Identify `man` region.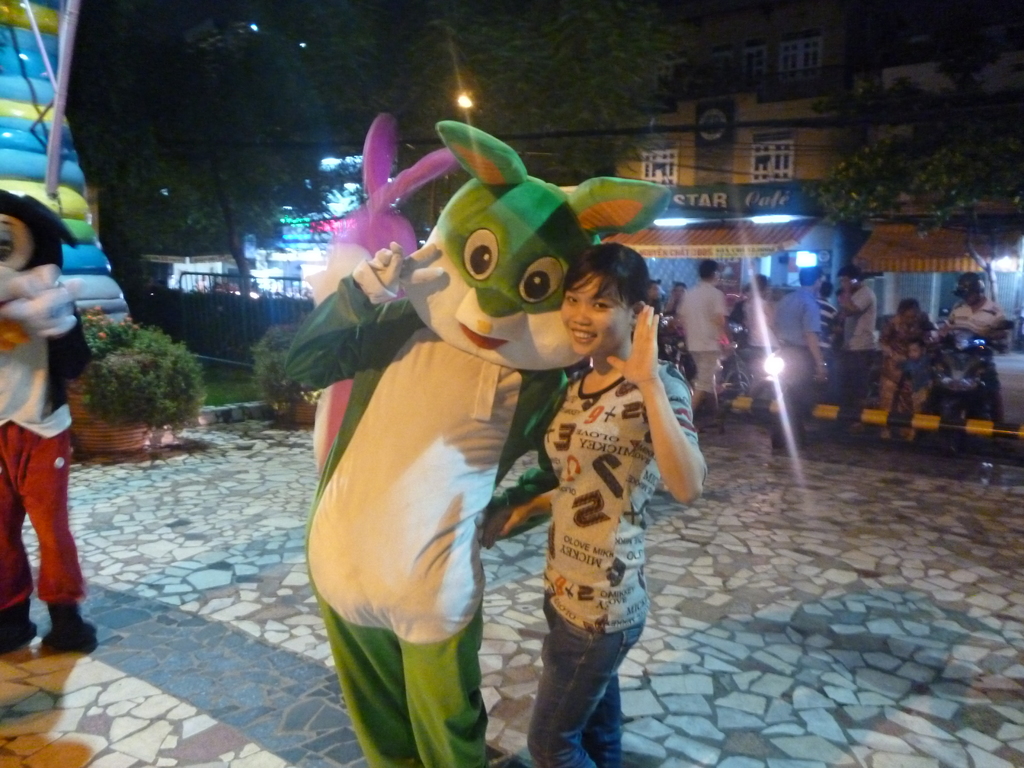
Region: (left=771, top=264, right=830, bottom=450).
